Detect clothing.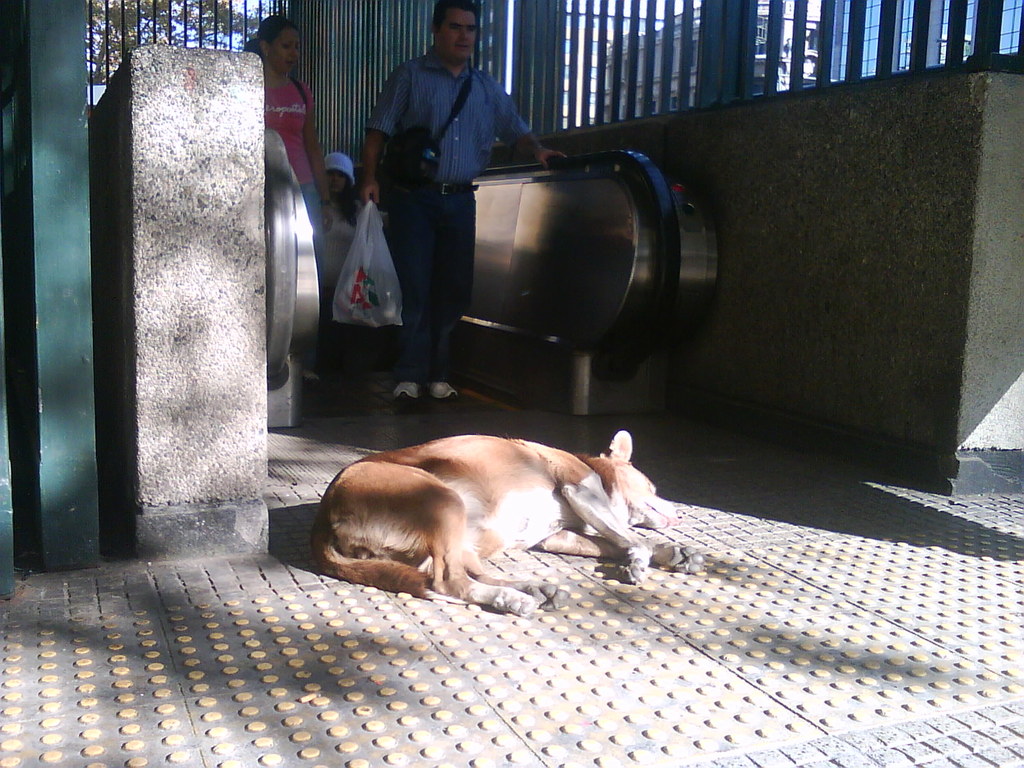
Detected at 264 81 324 320.
